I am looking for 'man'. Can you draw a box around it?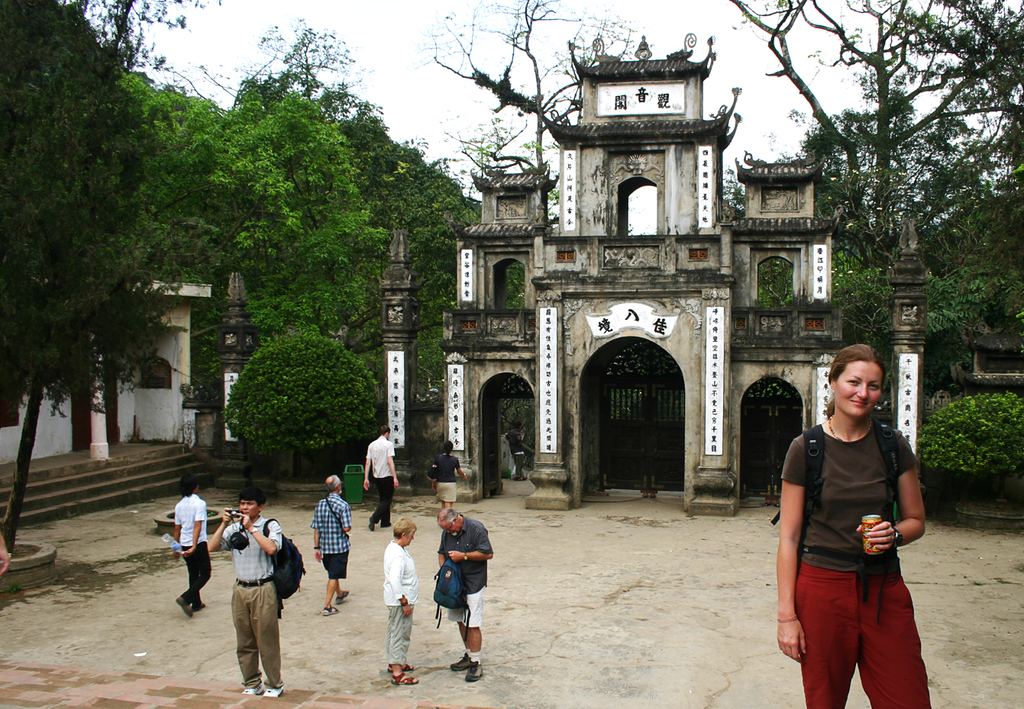
Sure, the bounding box is [x1=435, y1=504, x2=499, y2=680].
